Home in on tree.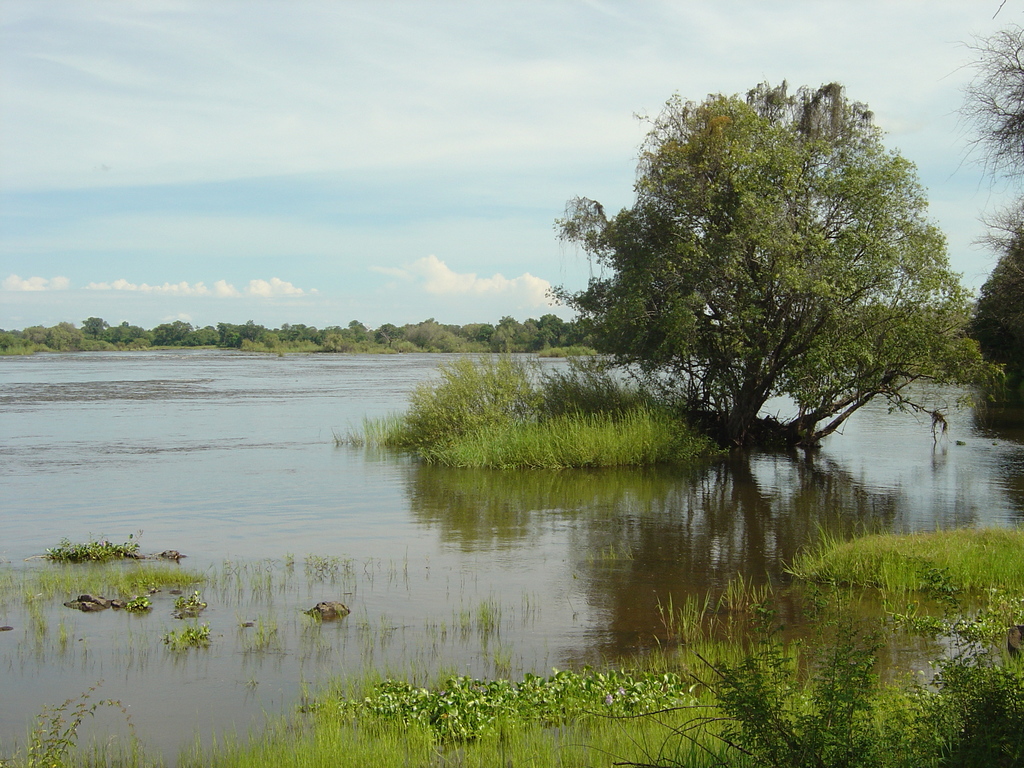
Homed in at Rect(966, 223, 1023, 397).
